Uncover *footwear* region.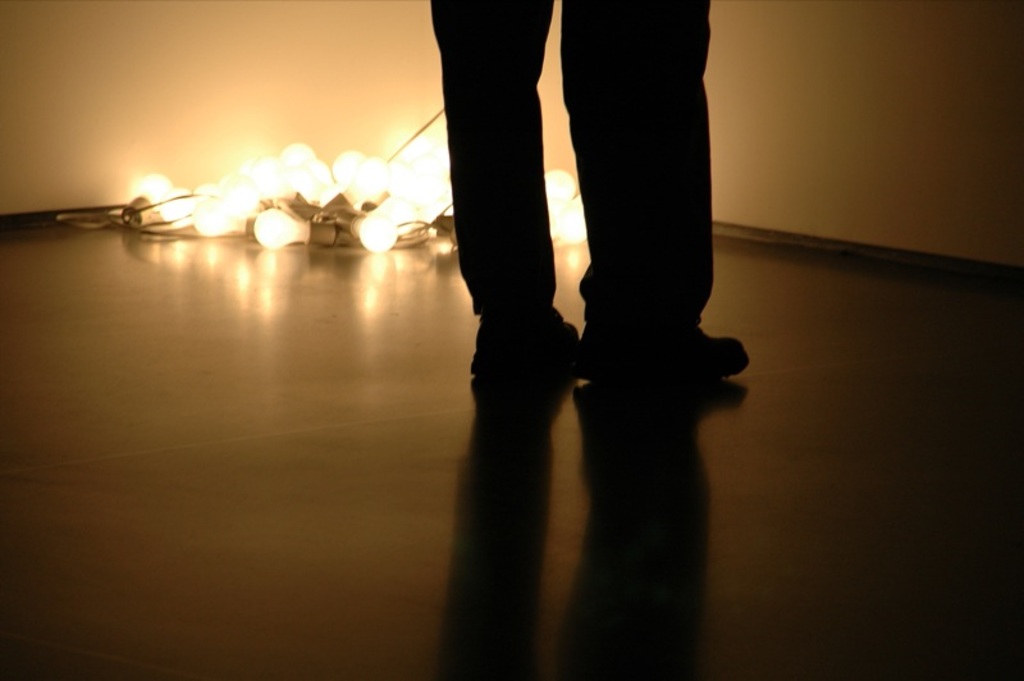
Uncovered: select_region(470, 305, 577, 378).
